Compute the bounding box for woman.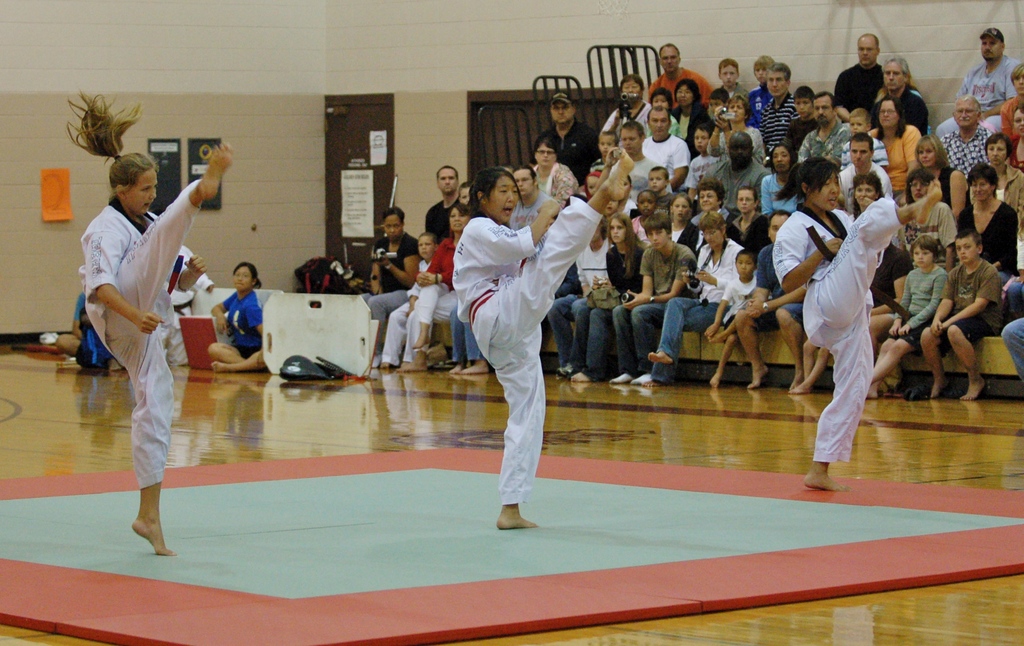
[left=712, top=103, right=761, bottom=176].
